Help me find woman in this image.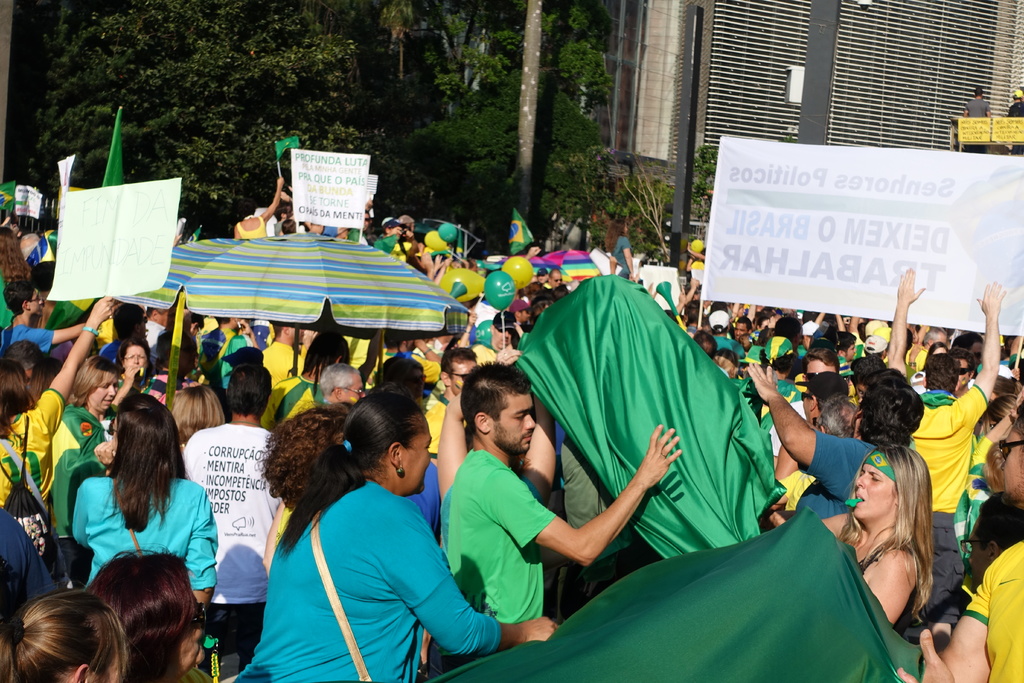
Found it: region(57, 355, 121, 587).
